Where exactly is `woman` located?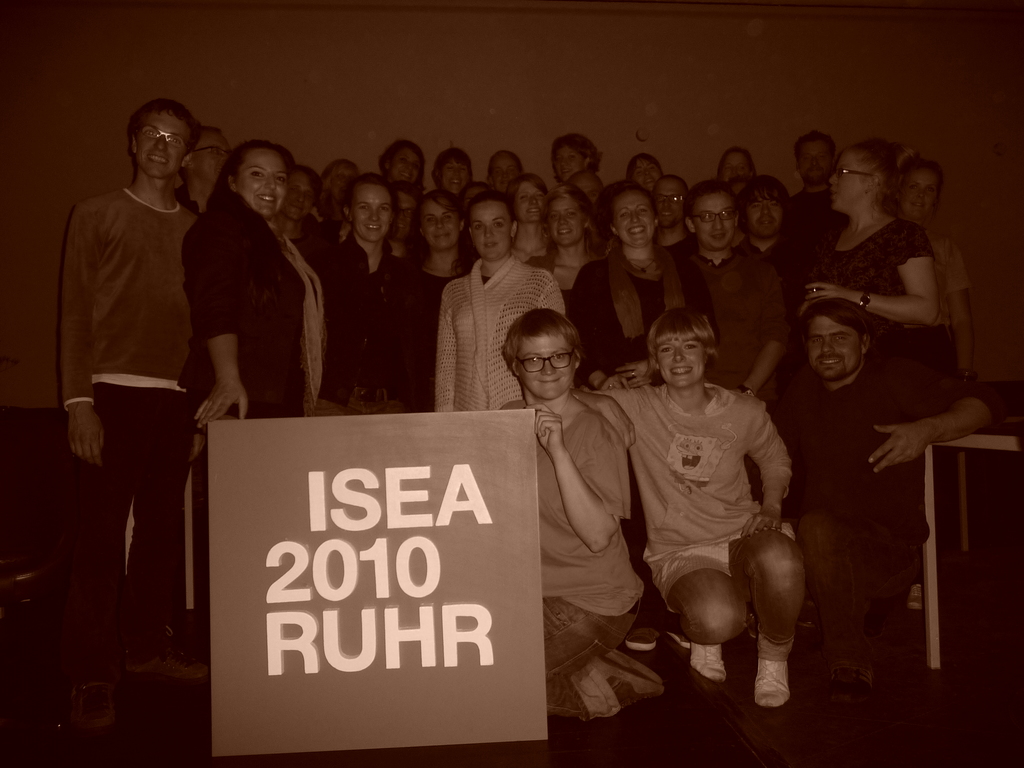
Its bounding box is BBox(523, 187, 605, 302).
